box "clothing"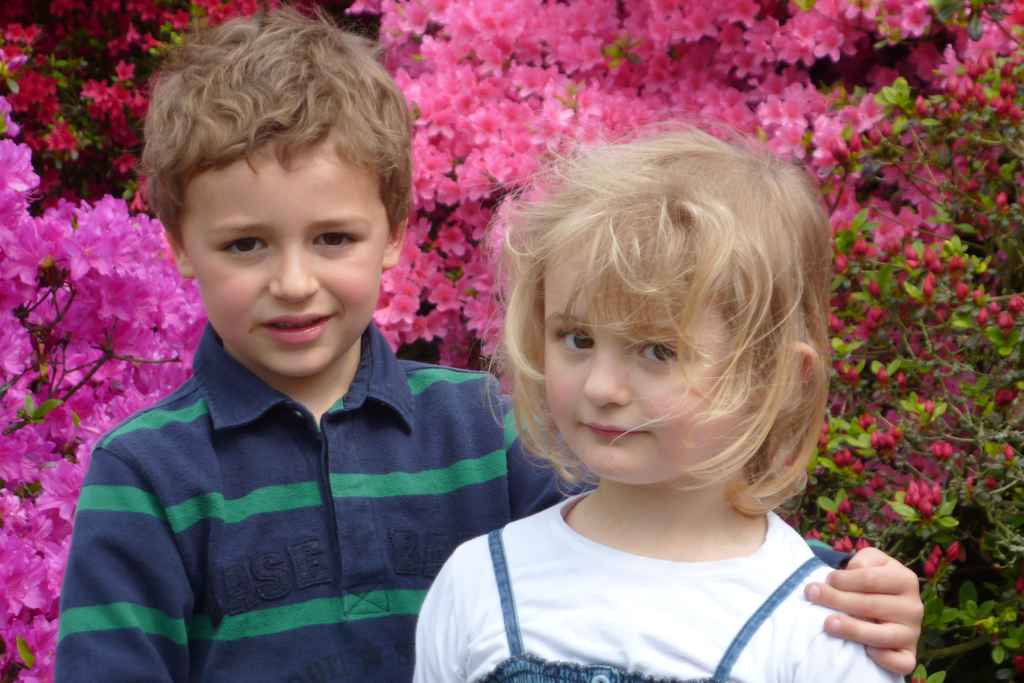
(x1=408, y1=492, x2=900, y2=682)
